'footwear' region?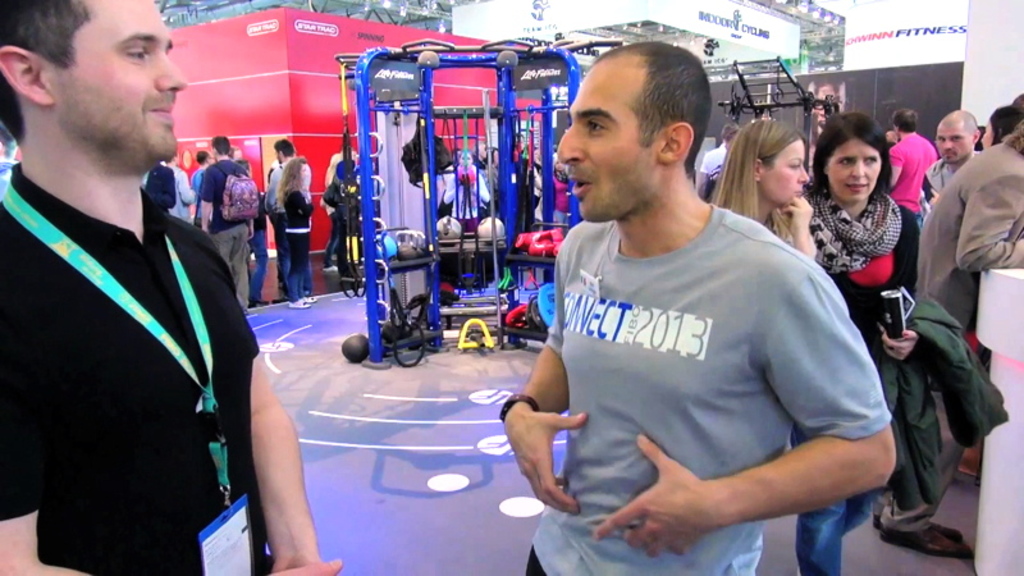
rect(303, 291, 320, 303)
